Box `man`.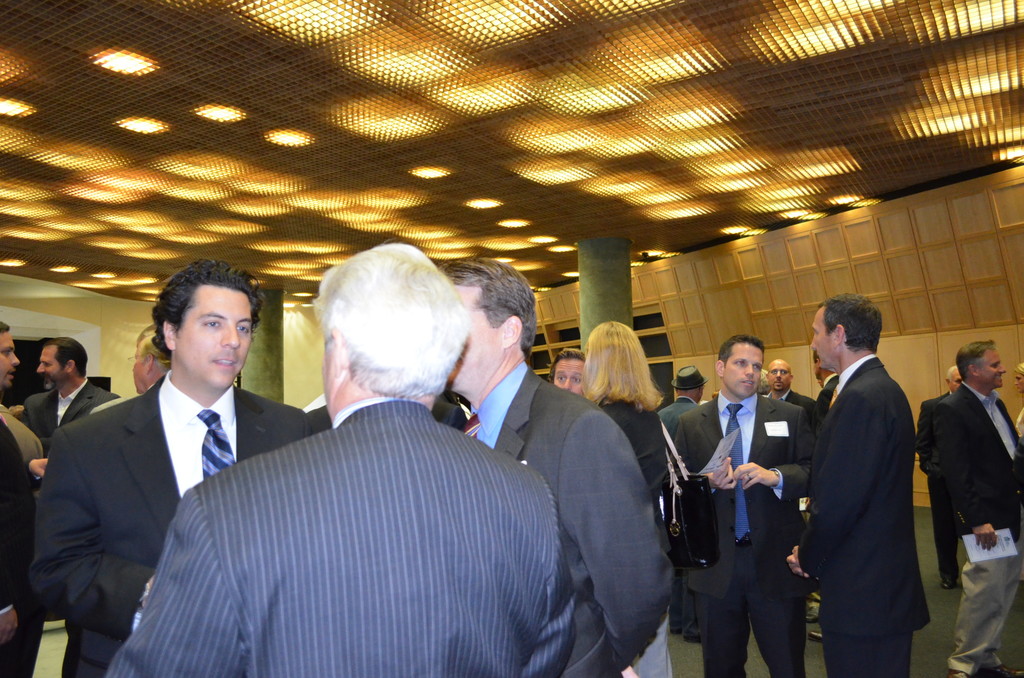
Rect(763, 356, 817, 433).
